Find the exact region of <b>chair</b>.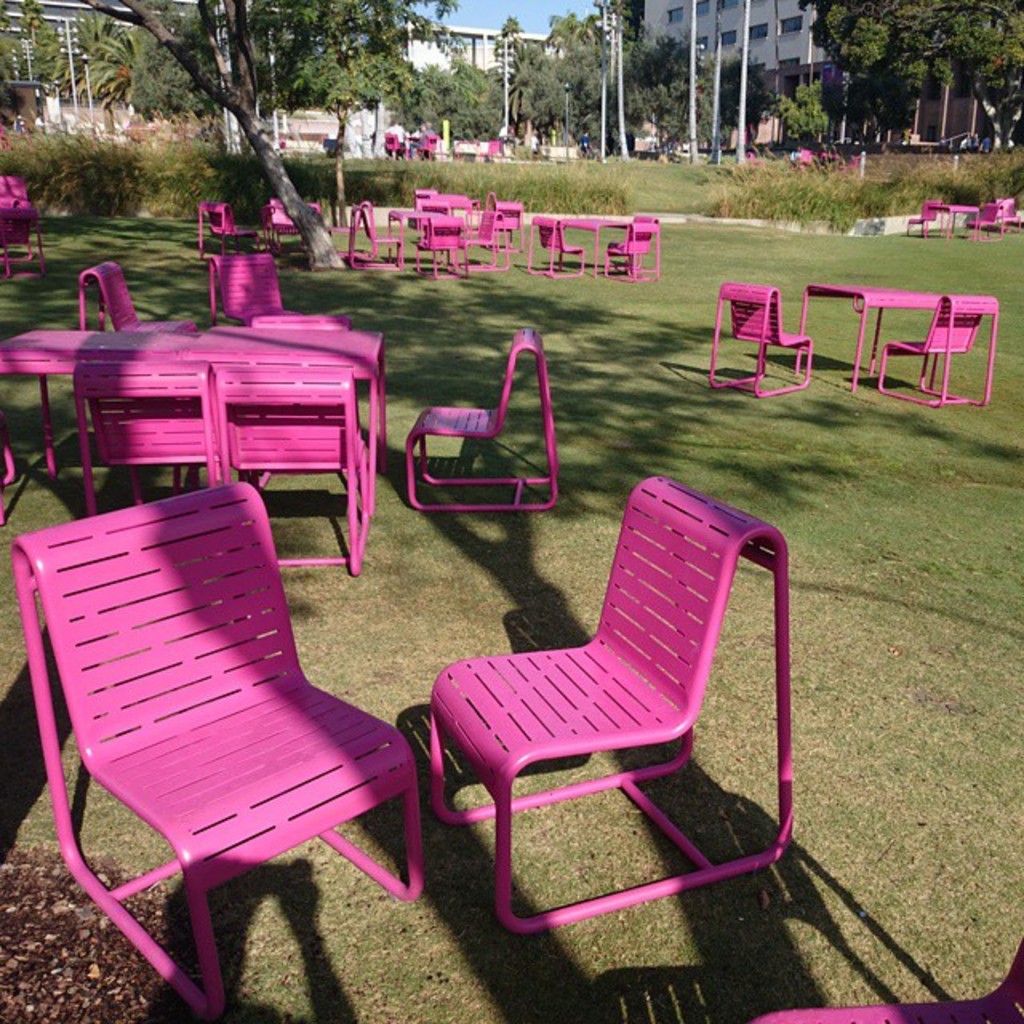
Exact region: Rect(461, 200, 510, 269).
